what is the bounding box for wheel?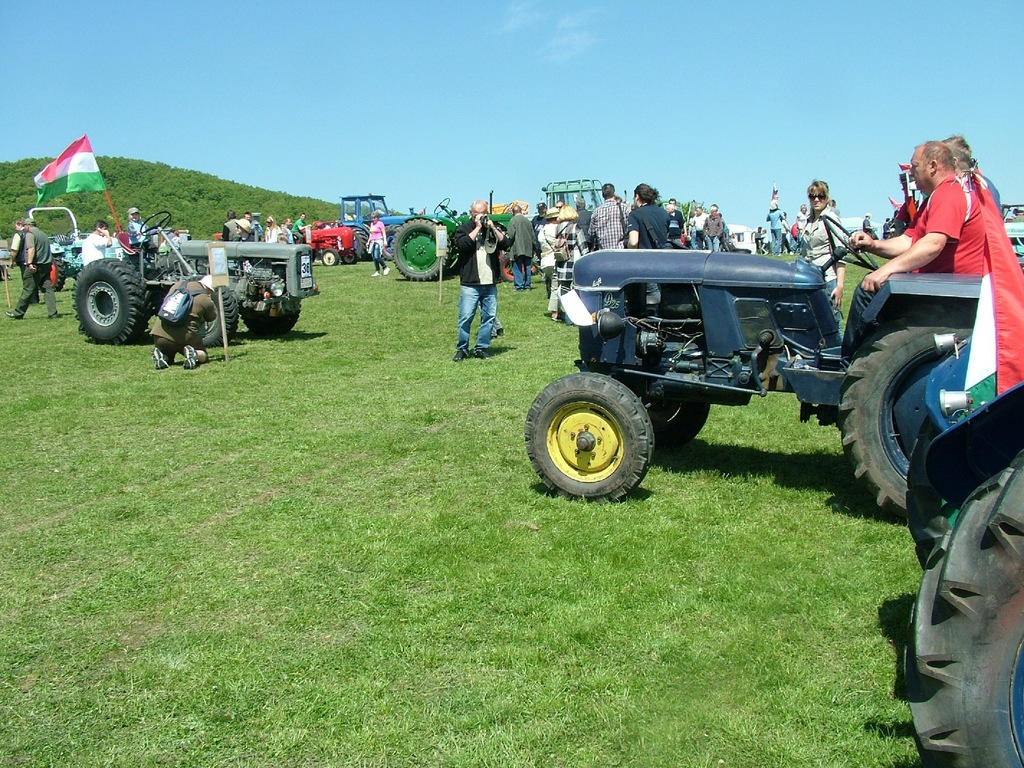
region(822, 216, 878, 274).
